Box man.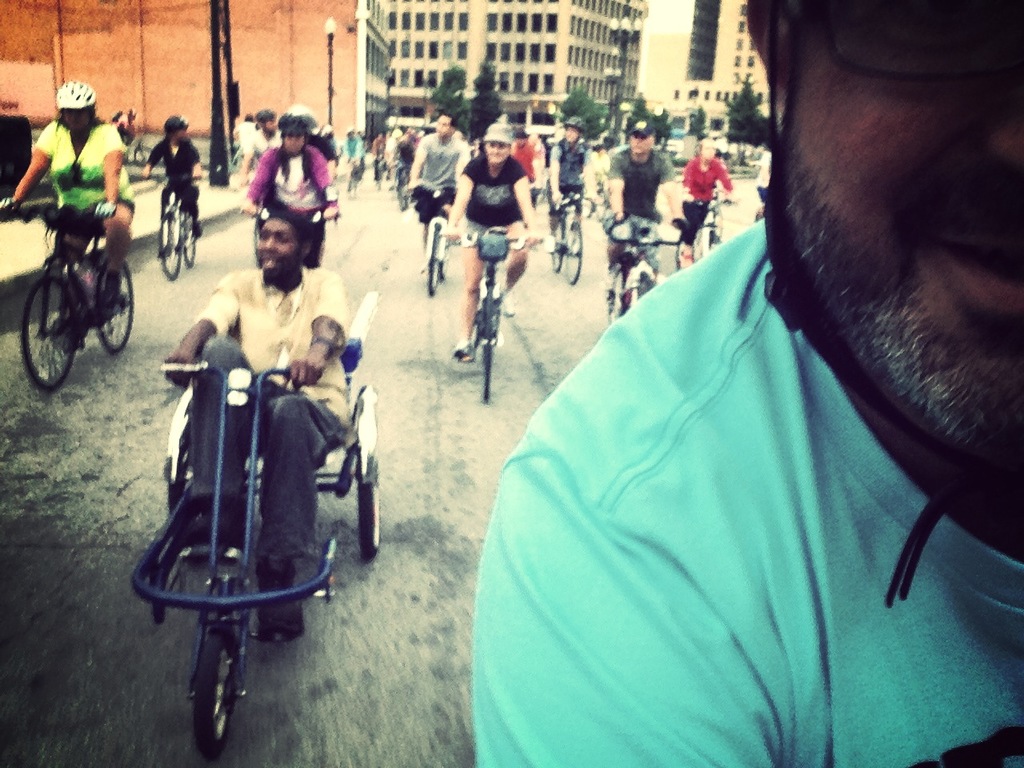
crop(408, 113, 470, 240).
